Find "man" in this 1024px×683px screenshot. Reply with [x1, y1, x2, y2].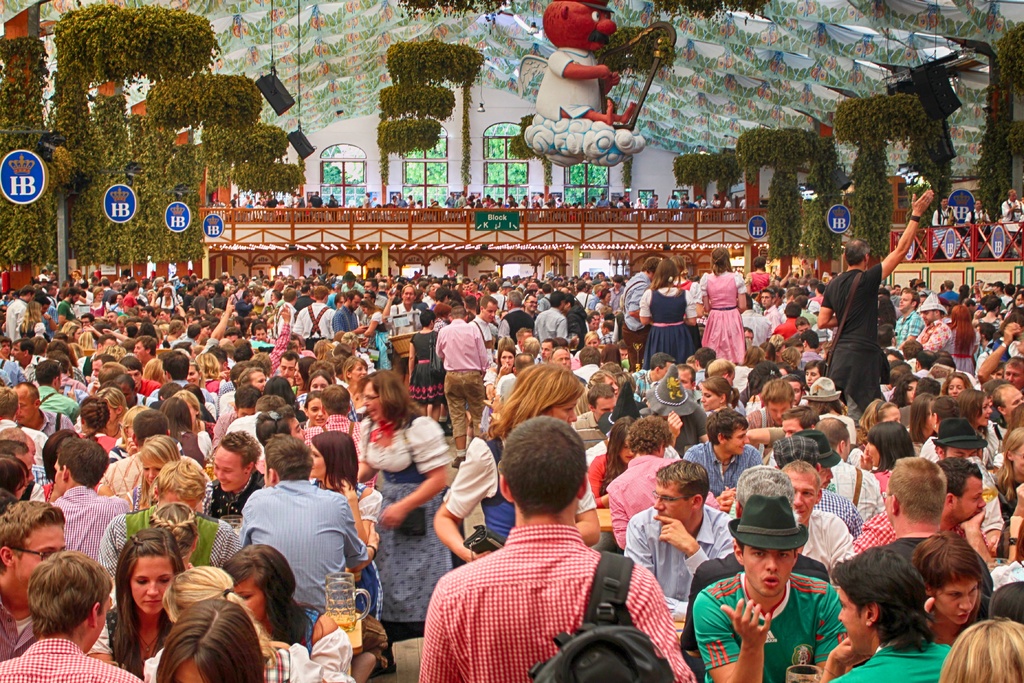
[435, 303, 493, 448].
